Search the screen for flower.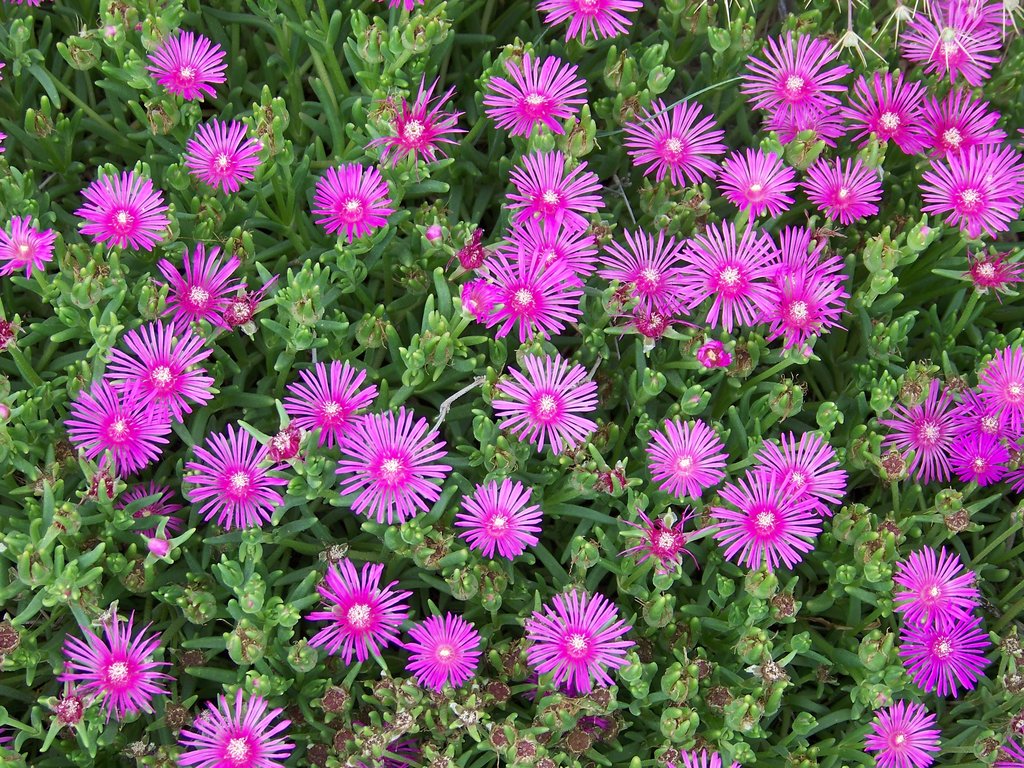
Found at box=[491, 150, 605, 229].
